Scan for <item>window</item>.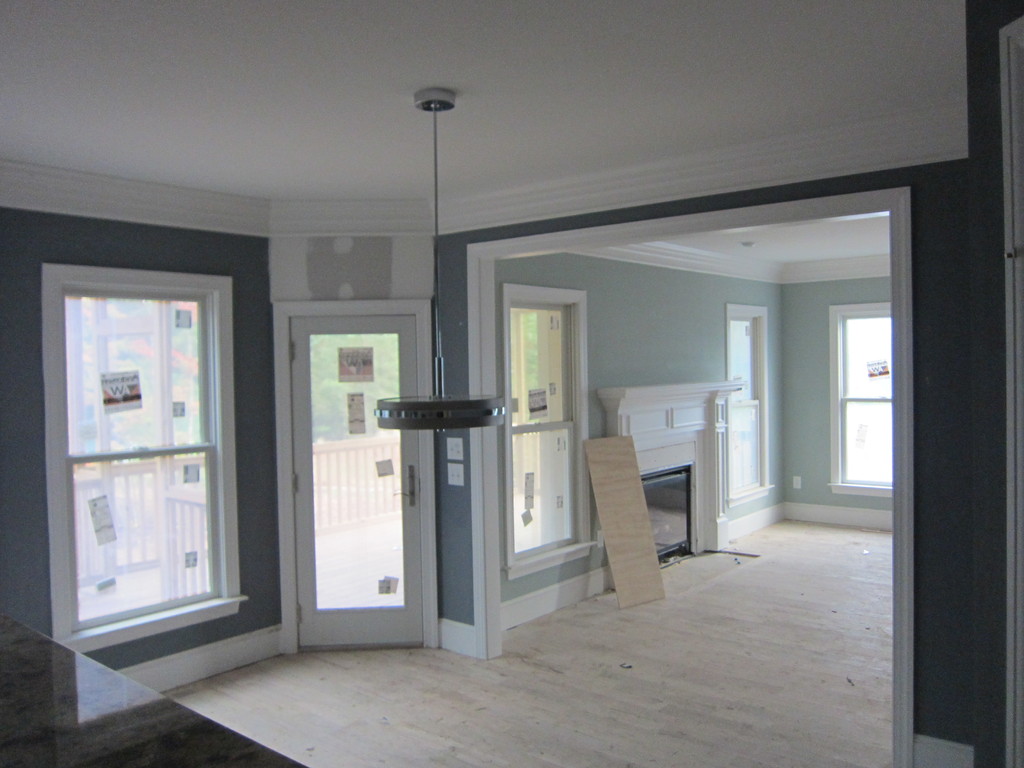
Scan result: {"x1": 829, "y1": 305, "x2": 892, "y2": 494}.
